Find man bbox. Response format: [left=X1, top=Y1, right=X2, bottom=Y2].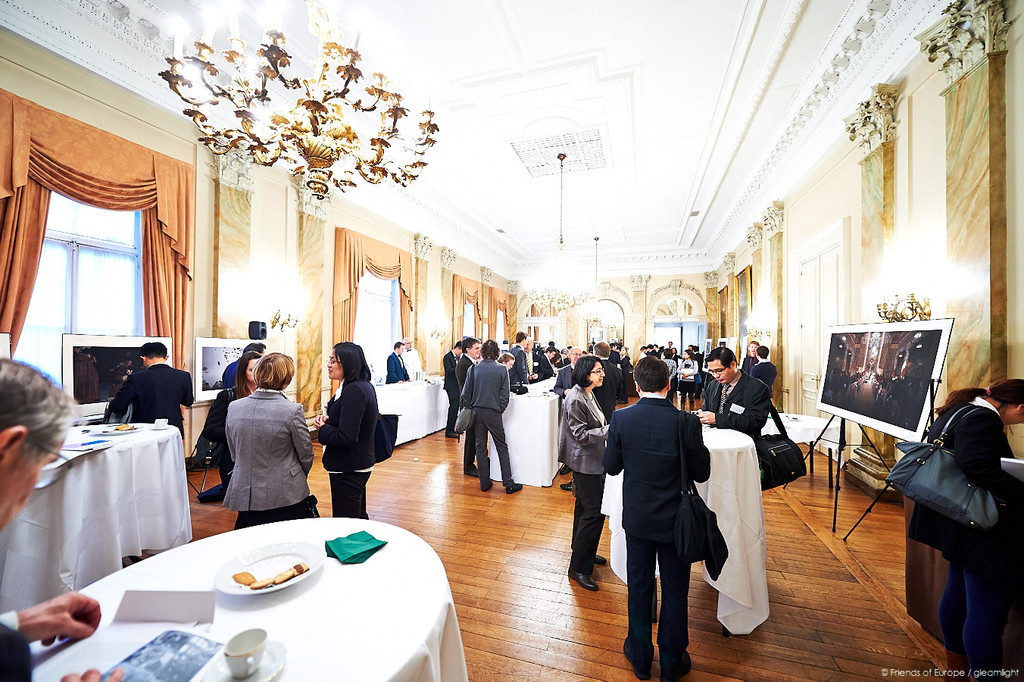
[left=99, top=336, right=196, bottom=446].
